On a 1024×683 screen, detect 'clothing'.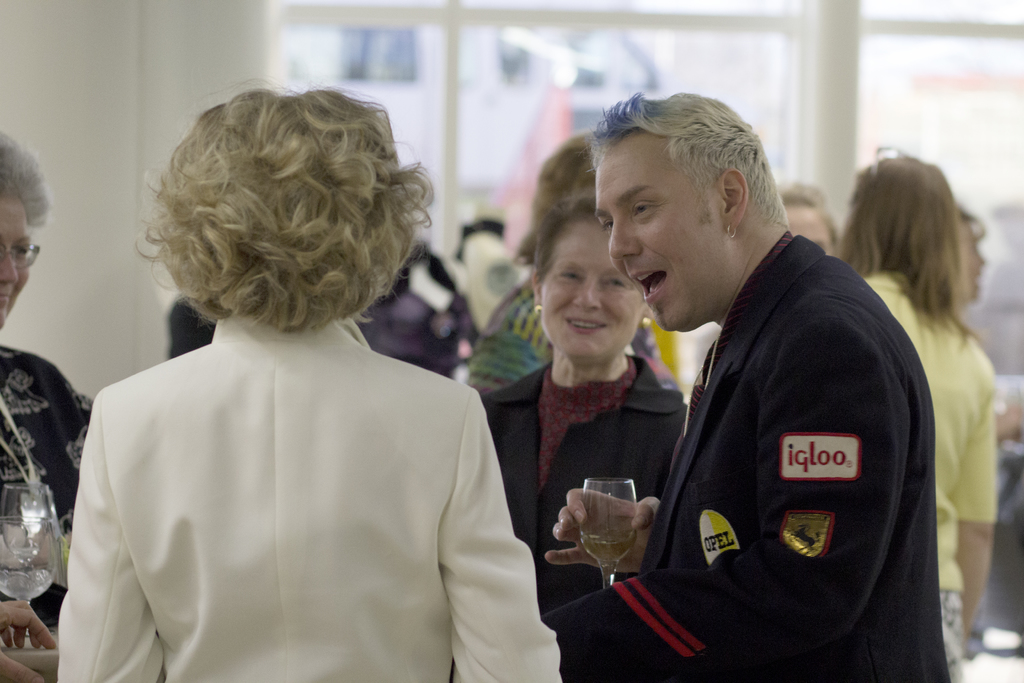
bbox=(611, 184, 949, 673).
